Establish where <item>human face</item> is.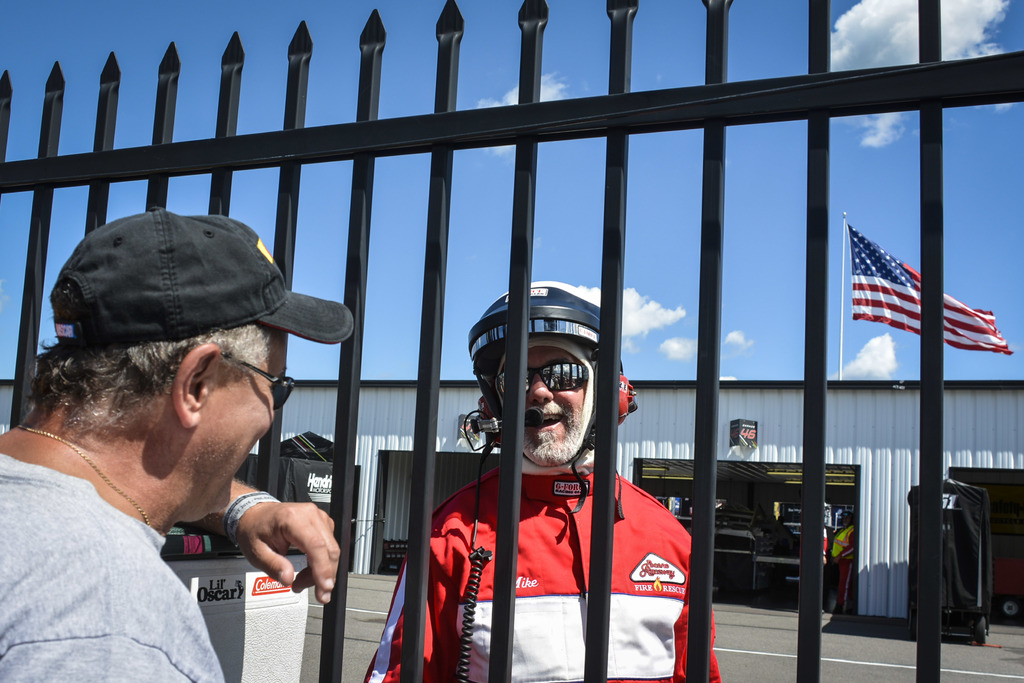
Established at x1=502, y1=346, x2=586, y2=466.
